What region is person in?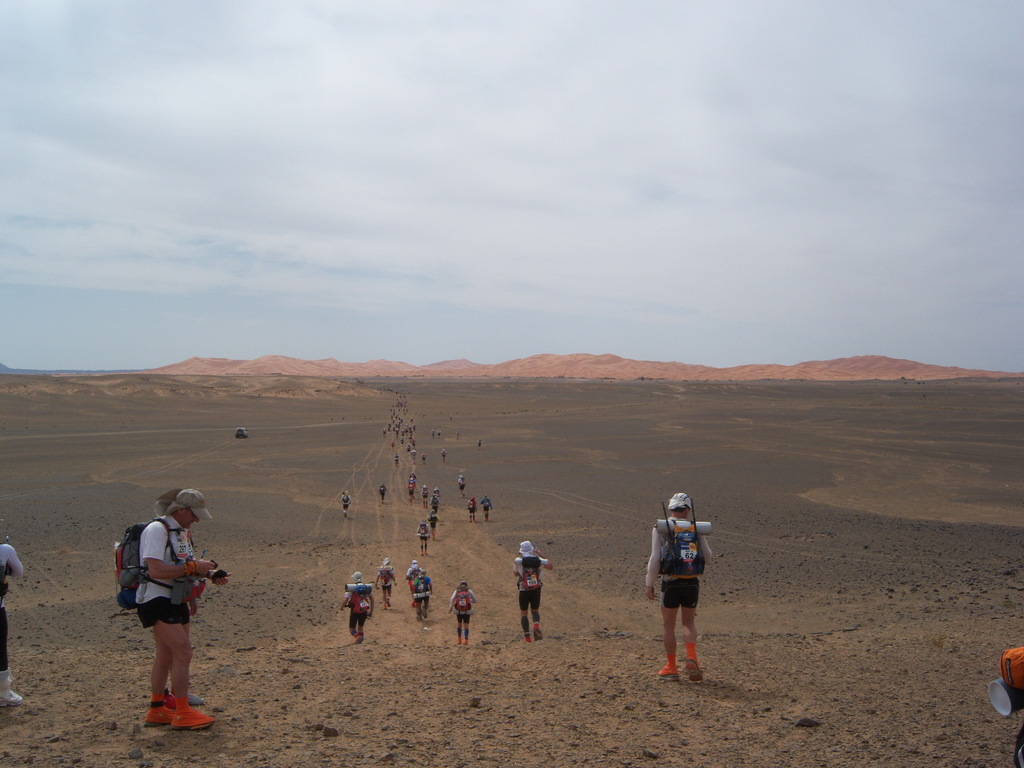
646,494,720,681.
